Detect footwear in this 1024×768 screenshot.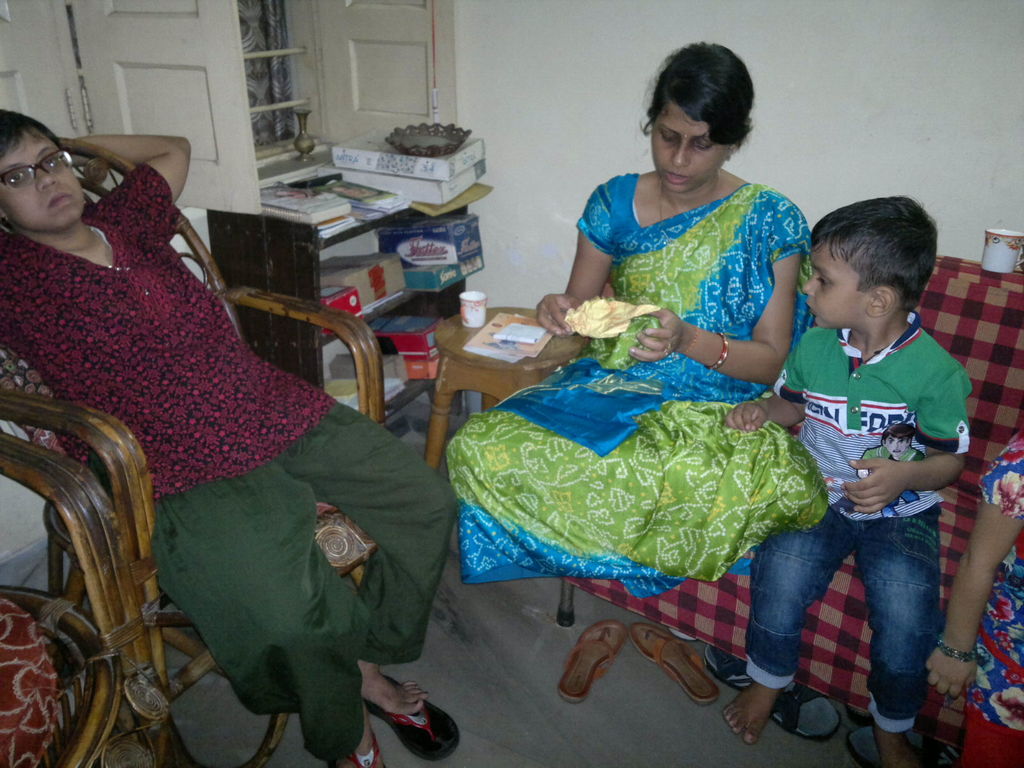
Detection: pyautogui.locateOnScreen(342, 732, 385, 767).
